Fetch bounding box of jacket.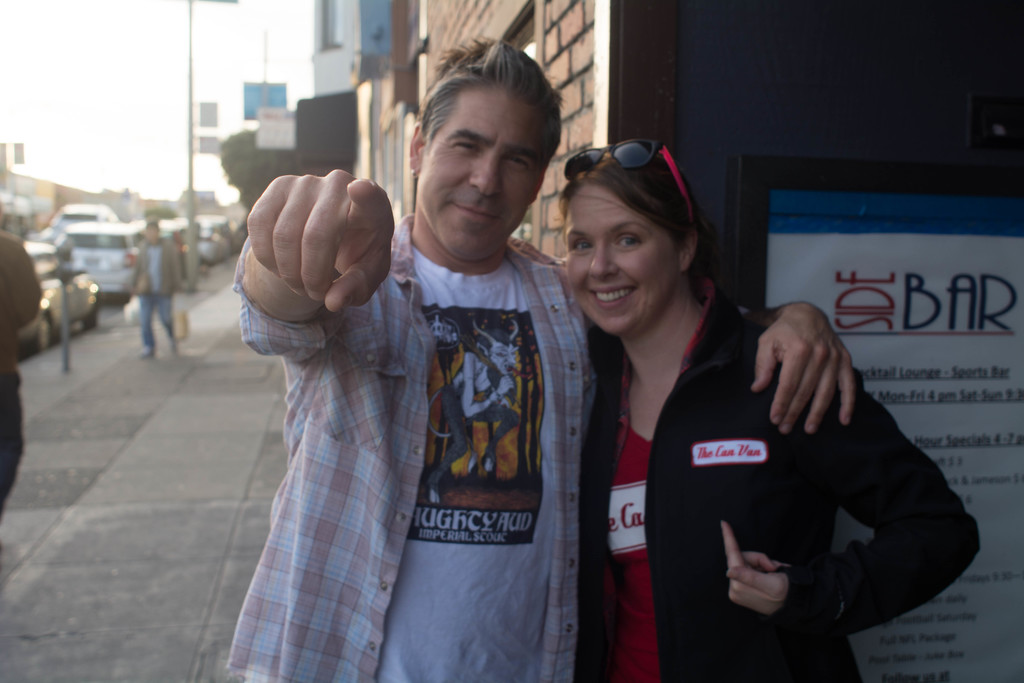
Bbox: 563/290/988/682.
